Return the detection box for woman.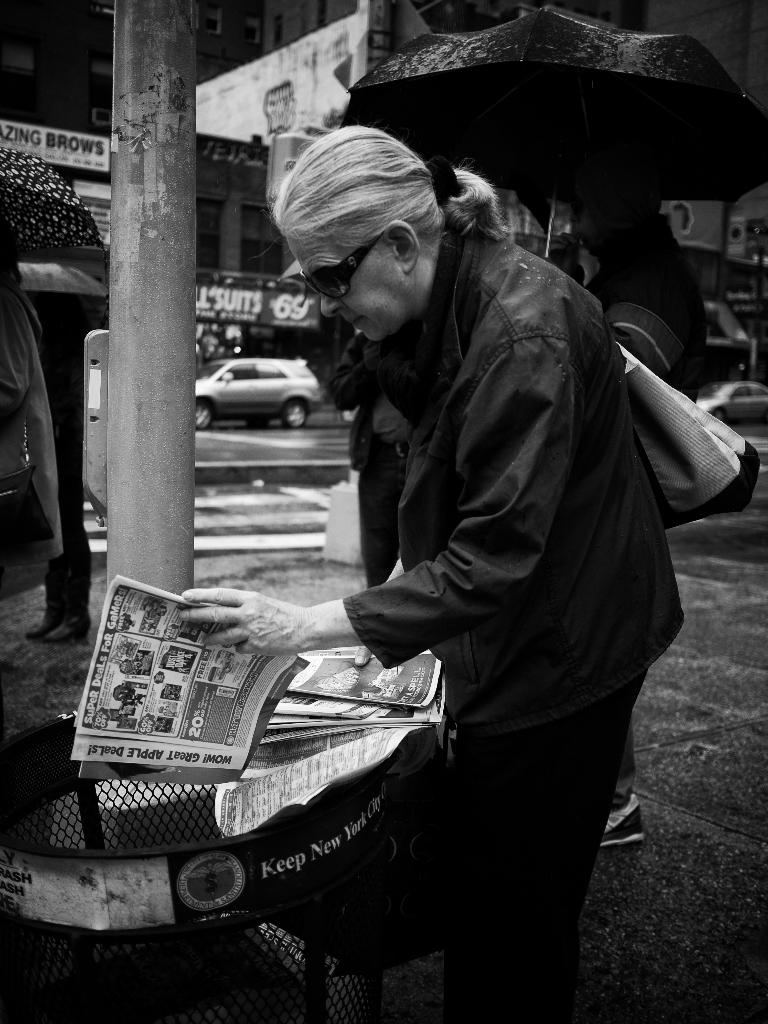
BBox(213, 111, 659, 1018).
